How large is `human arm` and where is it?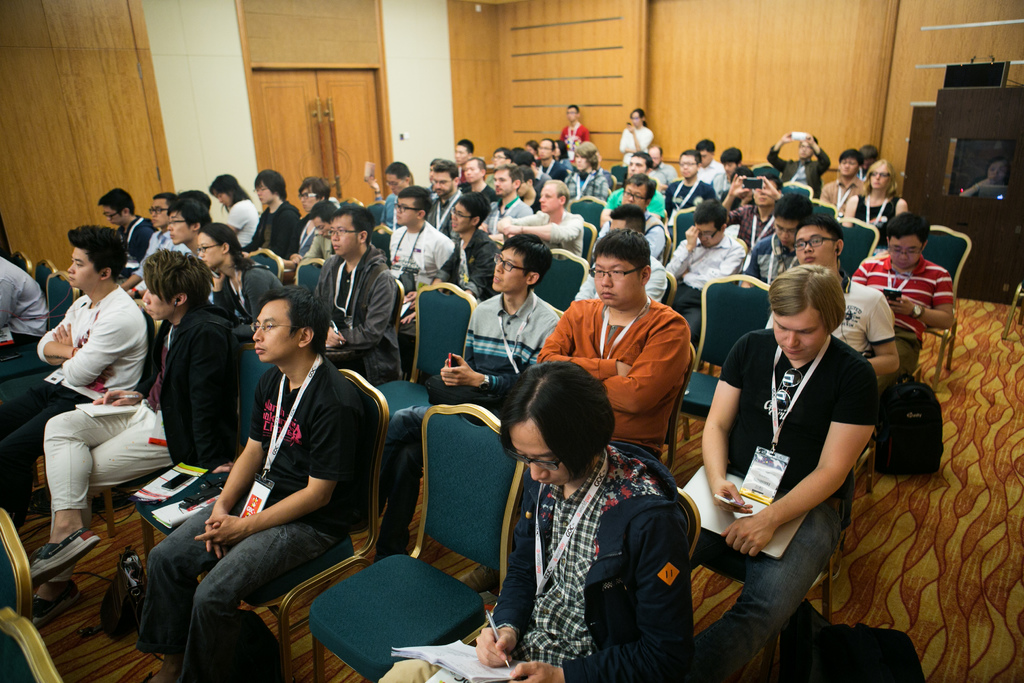
Bounding box: BBox(401, 249, 455, 304).
